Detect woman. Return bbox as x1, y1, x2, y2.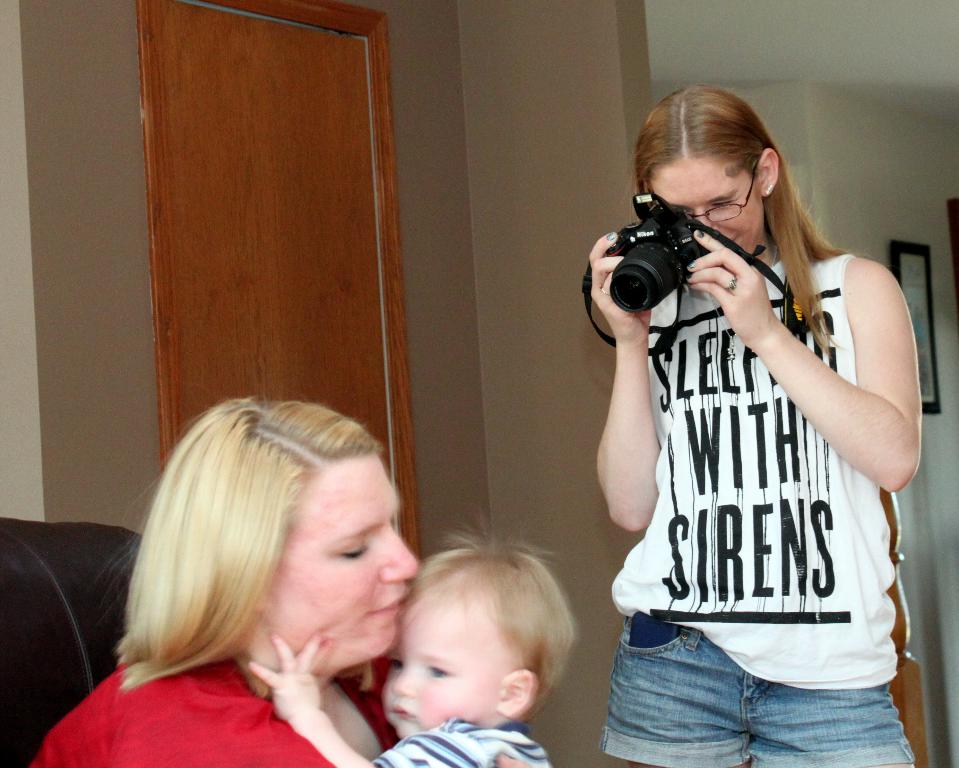
17, 394, 523, 767.
